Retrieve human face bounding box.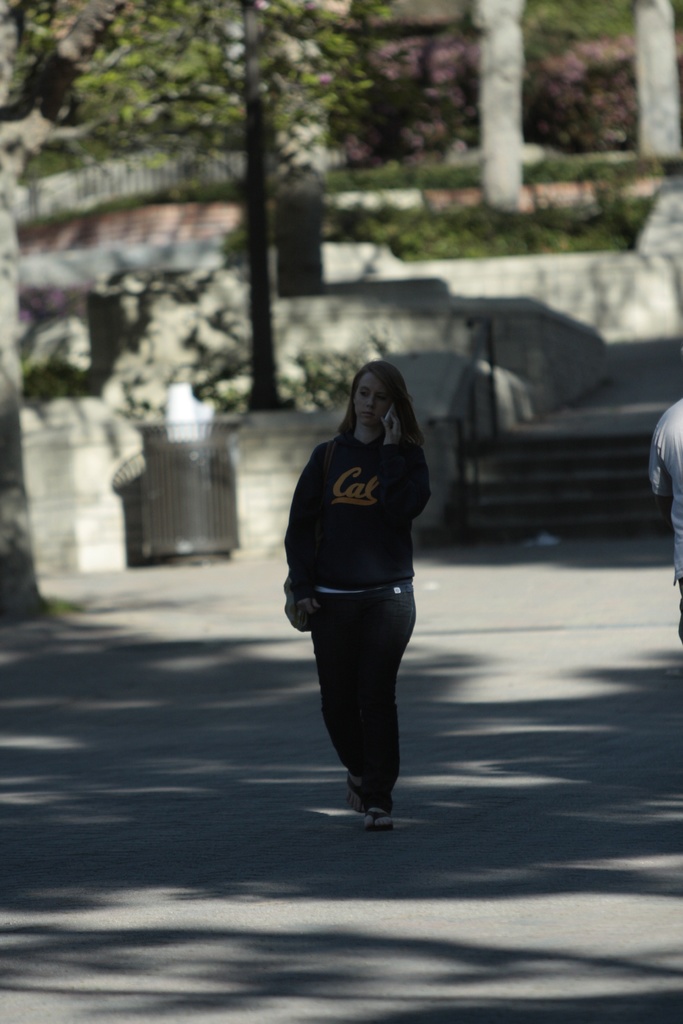
Bounding box: bbox(356, 370, 394, 428).
